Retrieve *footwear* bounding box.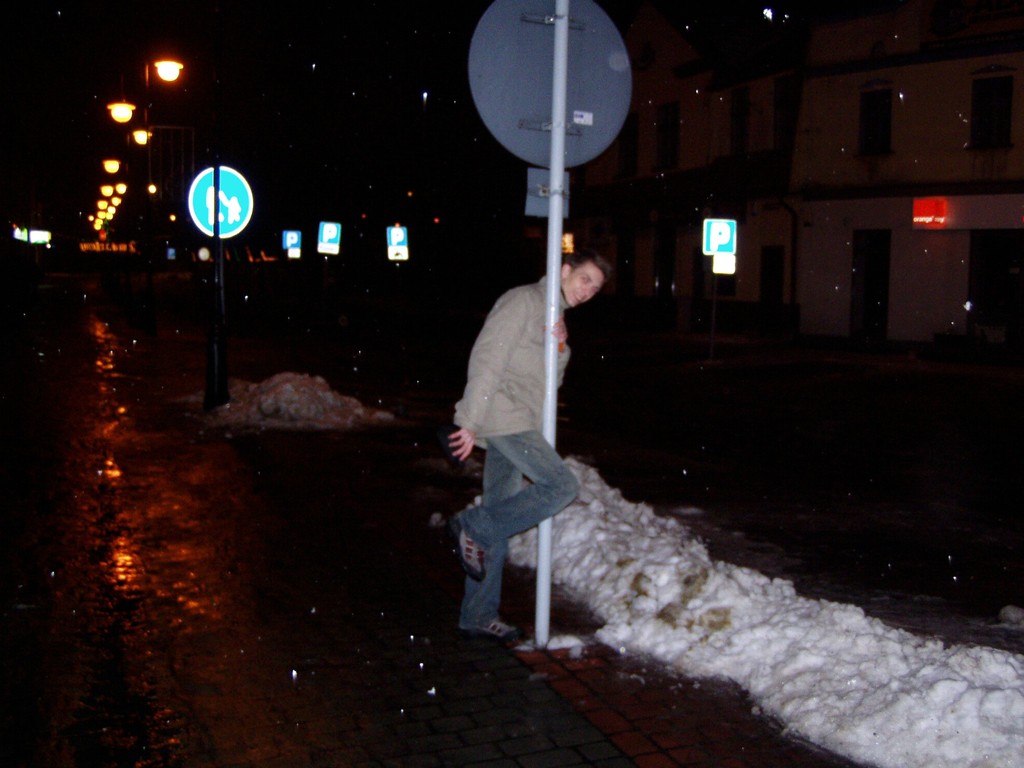
Bounding box: (451,623,518,635).
